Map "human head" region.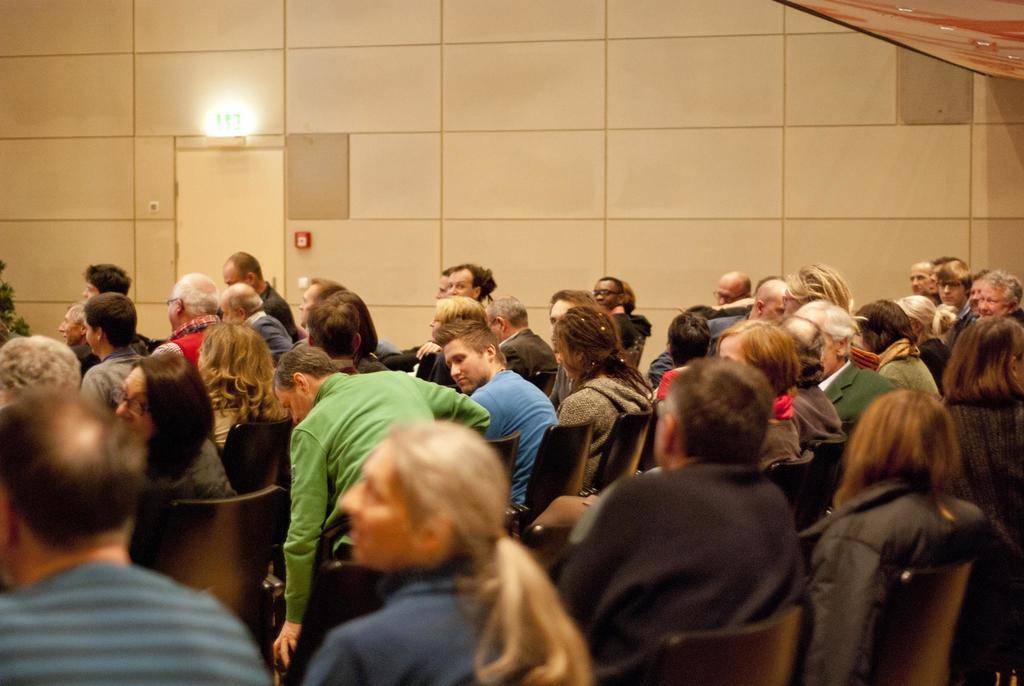
Mapped to (219,281,263,325).
